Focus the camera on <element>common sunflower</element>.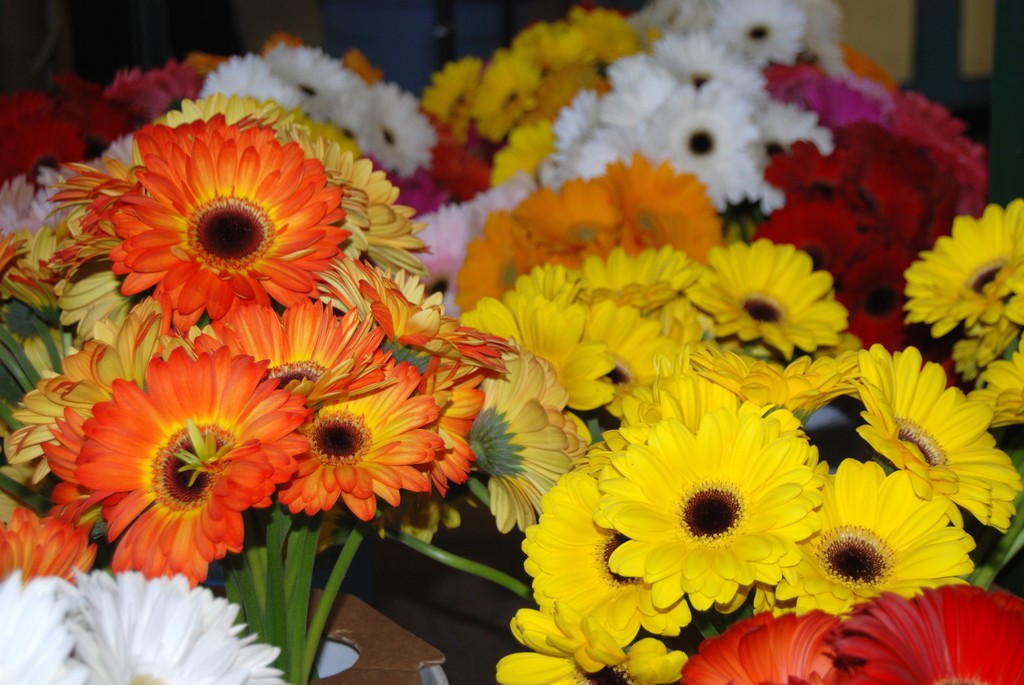
Focus region: (124,113,324,329).
